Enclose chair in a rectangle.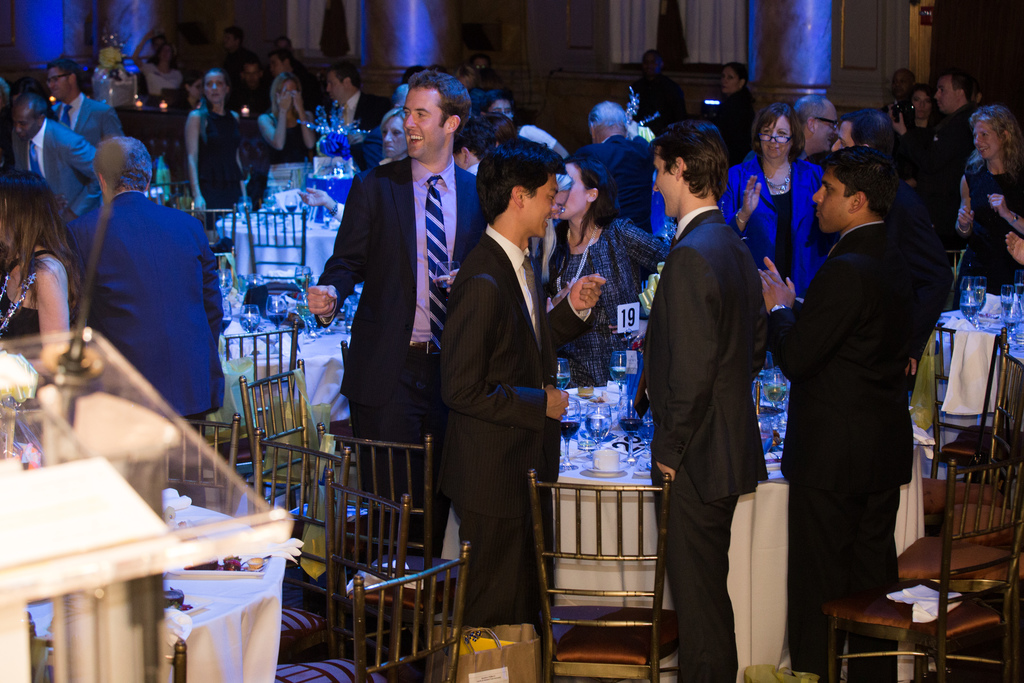
BBox(180, 203, 234, 272).
